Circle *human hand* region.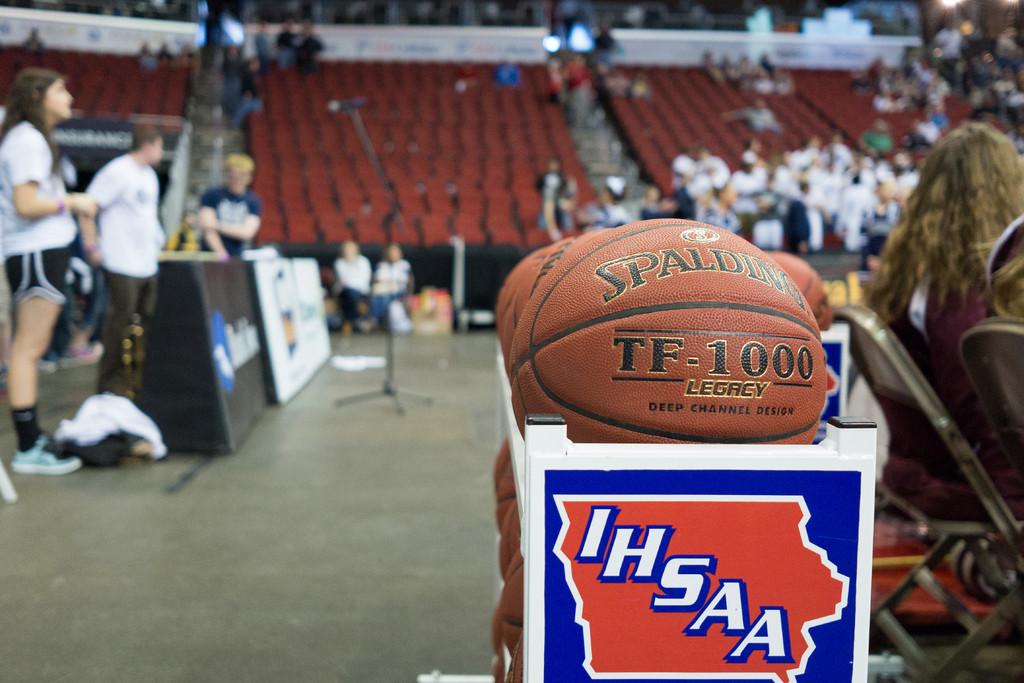
Region: [88,247,103,267].
